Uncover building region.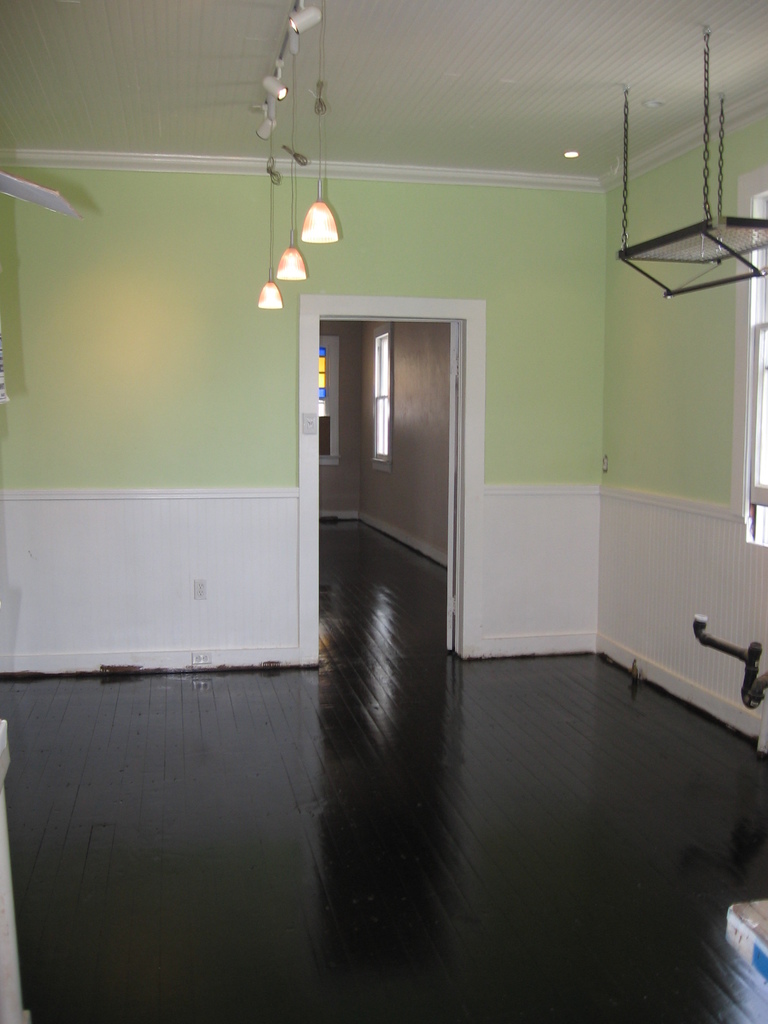
Uncovered: bbox=(0, 0, 767, 1023).
